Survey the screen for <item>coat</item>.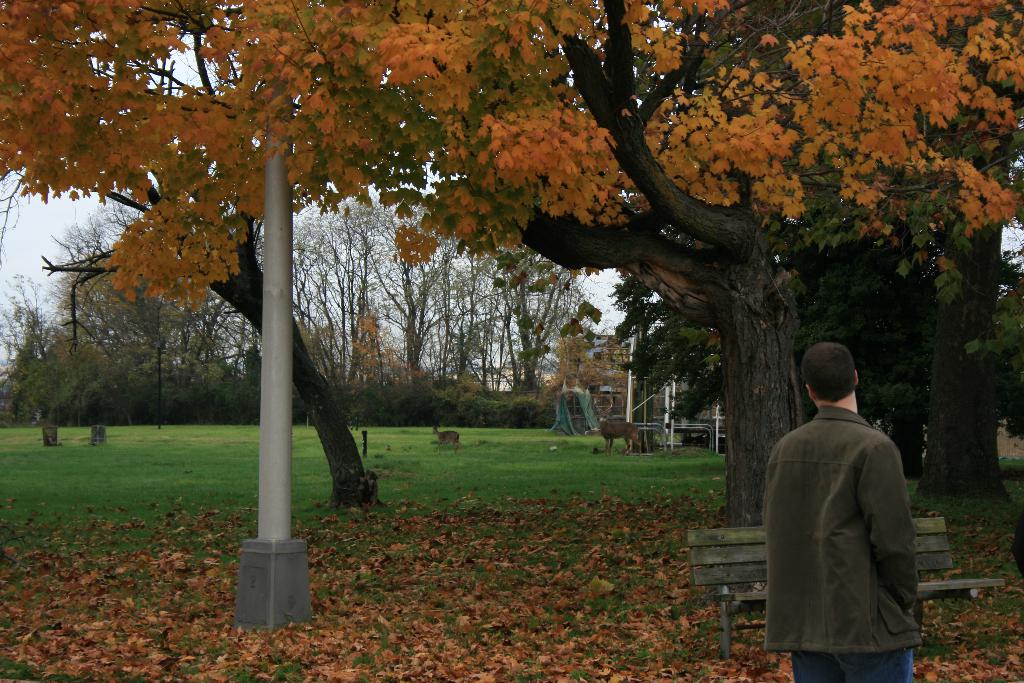
Survey found: rect(775, 397, 927, 662).
